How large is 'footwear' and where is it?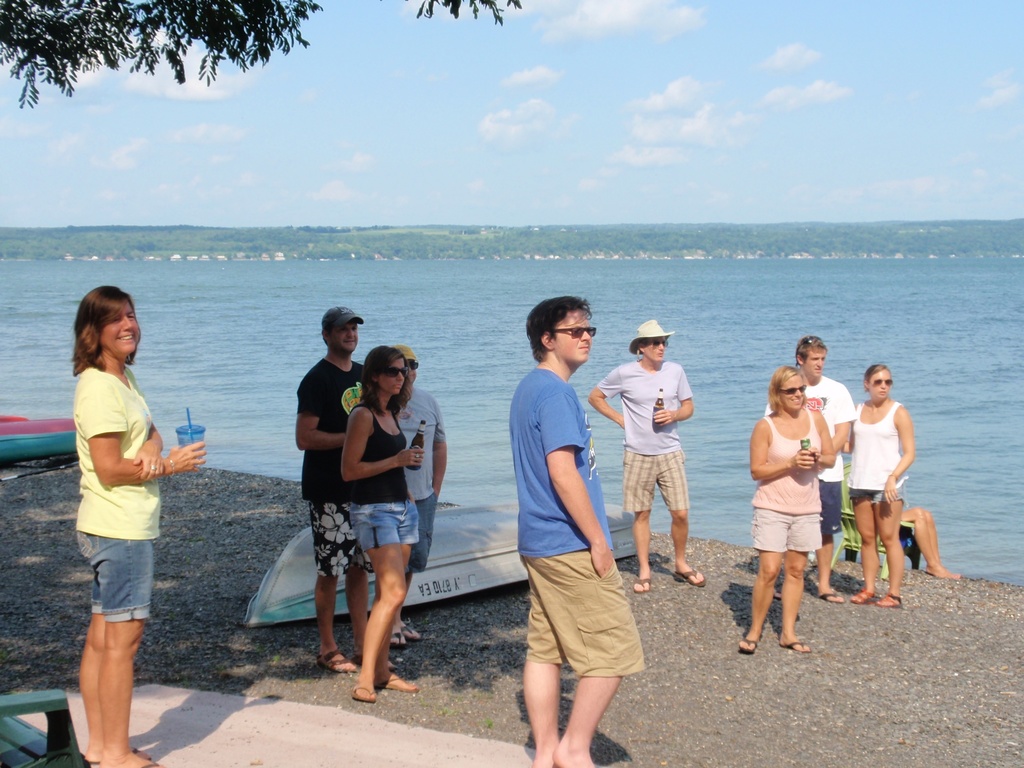
Bounding box: x1=372 y1=671 x2=421 y2=692.
